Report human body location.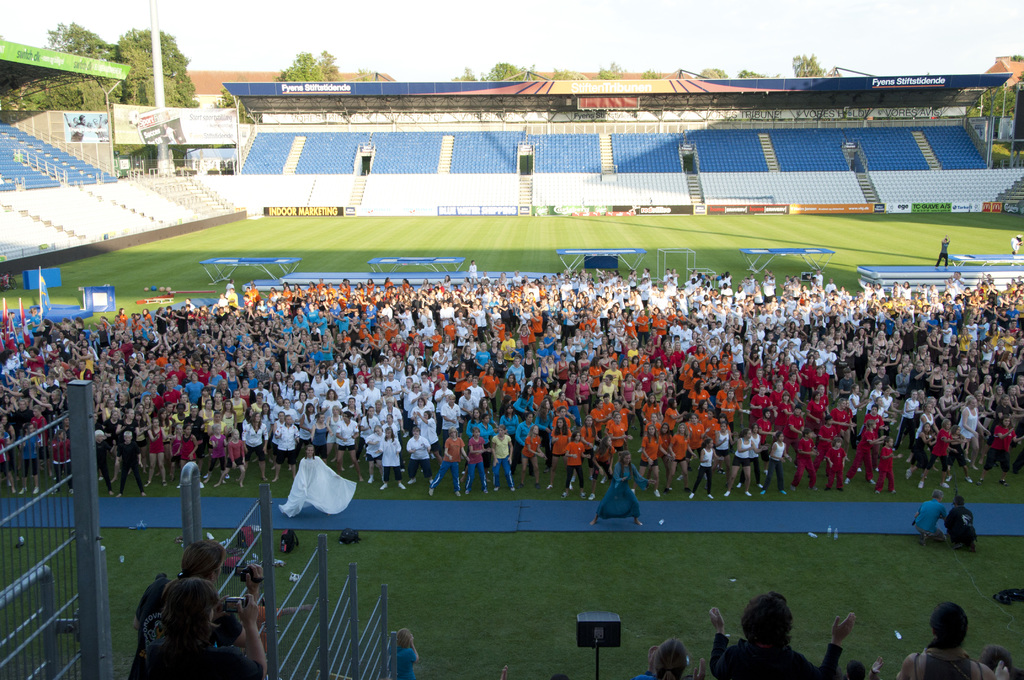
Report: select_region(189, 378, 200, 393).
